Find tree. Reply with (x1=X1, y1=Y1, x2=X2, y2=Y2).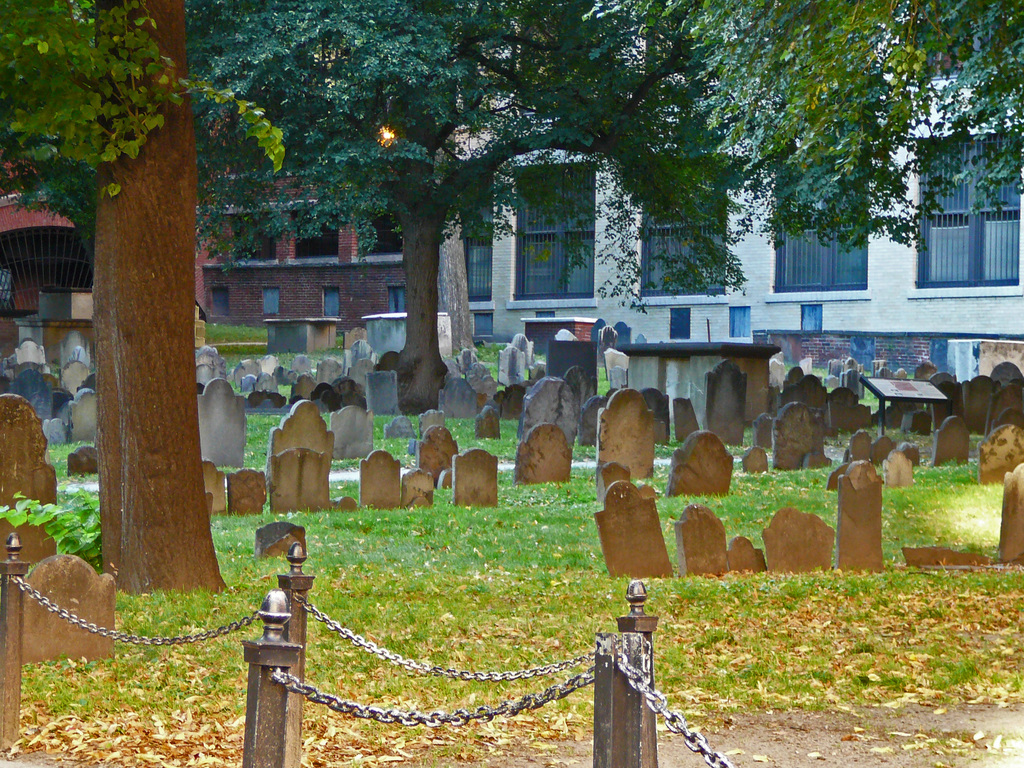
(x1=0, y1=0, x2=234, y2=600).
